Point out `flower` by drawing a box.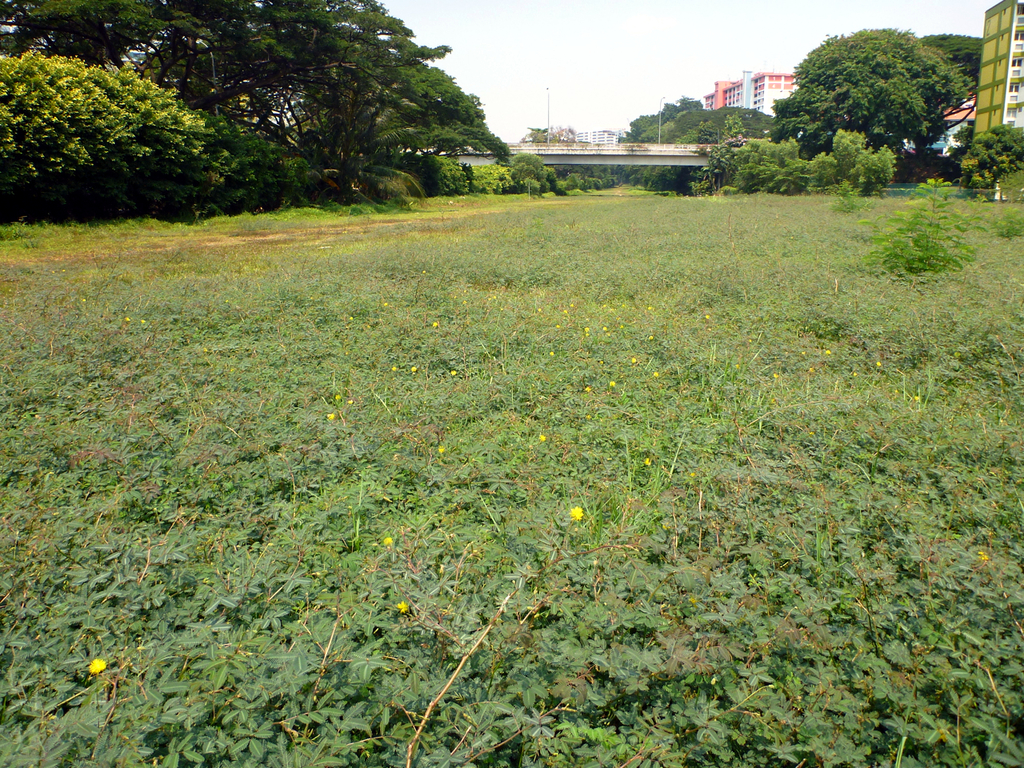
<box>395,599,410,615</box>.
